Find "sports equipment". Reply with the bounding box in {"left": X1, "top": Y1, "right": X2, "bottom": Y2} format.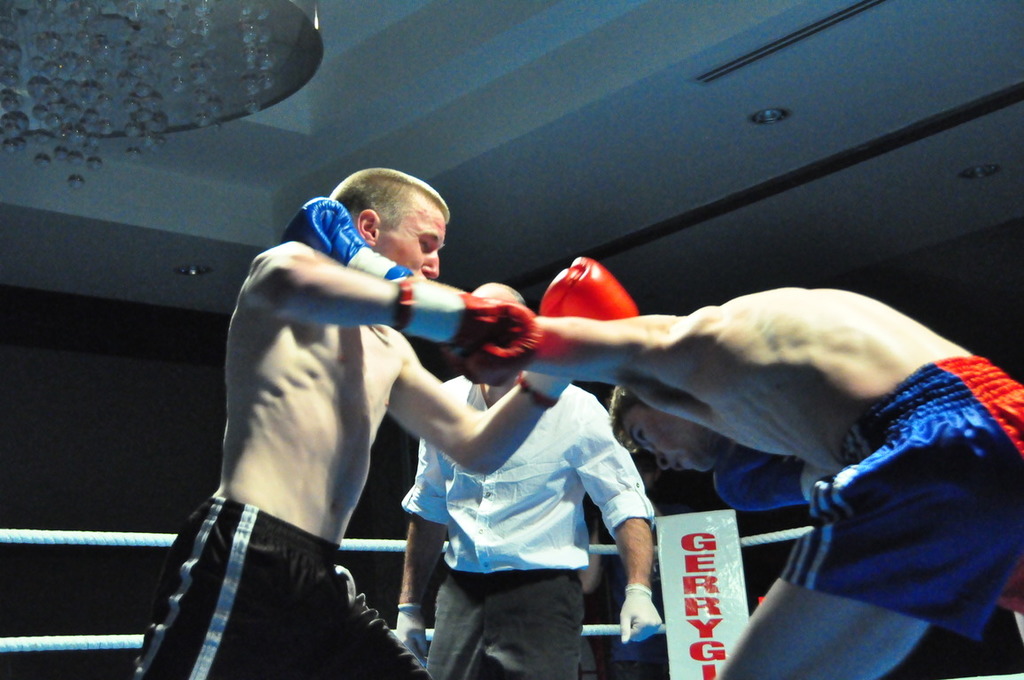
{"left": 279, "top": 194, "right": 415, "bottom": 282}.
